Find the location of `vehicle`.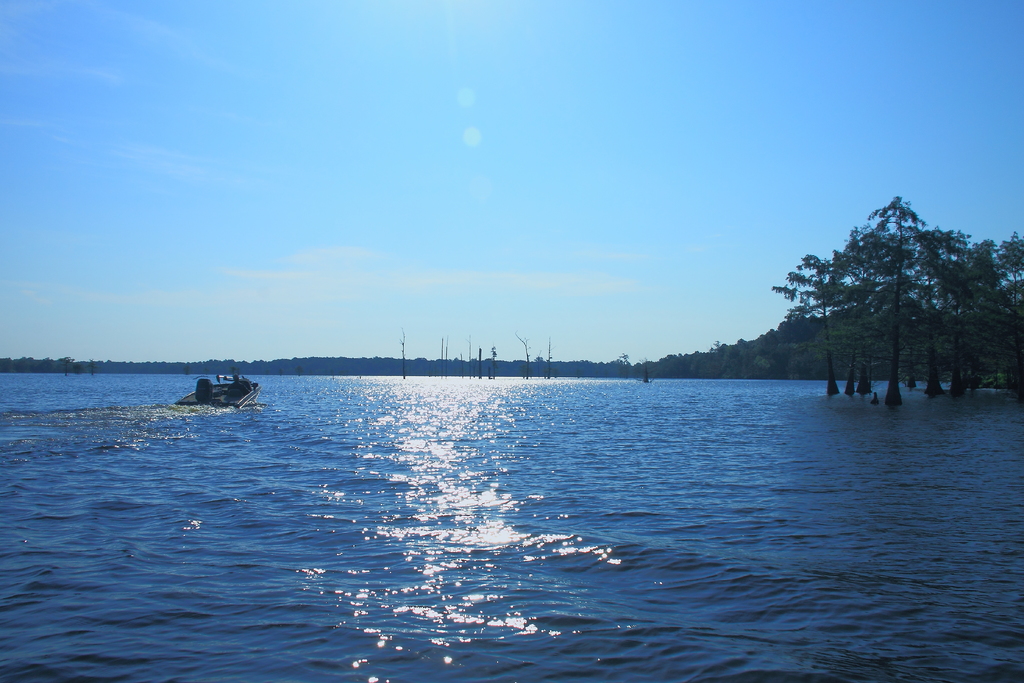
Location: l=172, t=375, r=261, b=411.
